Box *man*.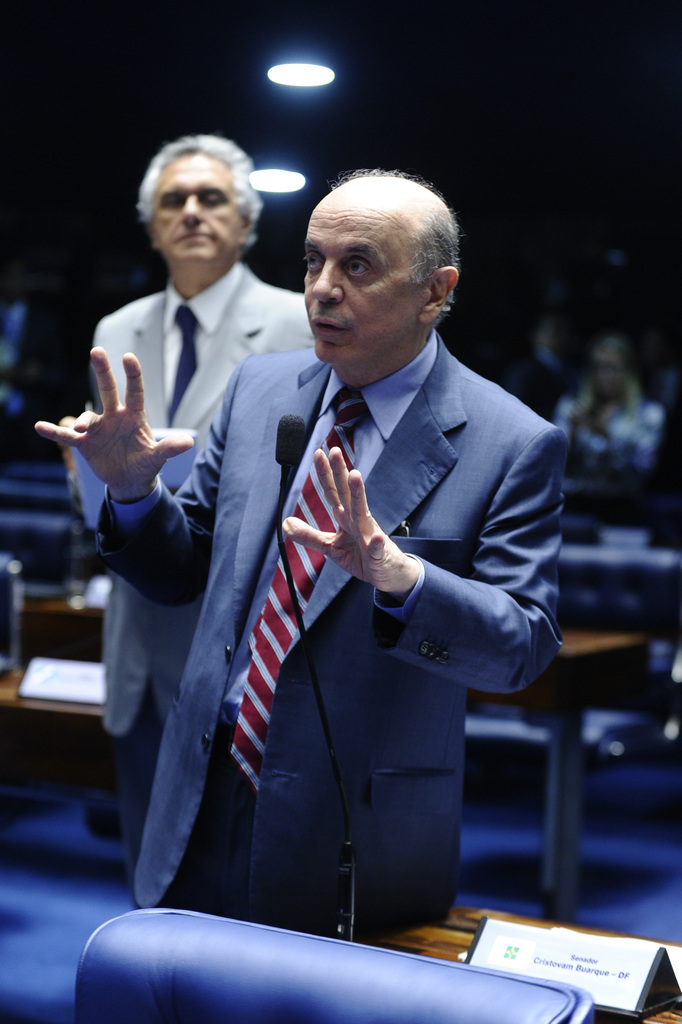
<box>69,129,314,851</box>.
